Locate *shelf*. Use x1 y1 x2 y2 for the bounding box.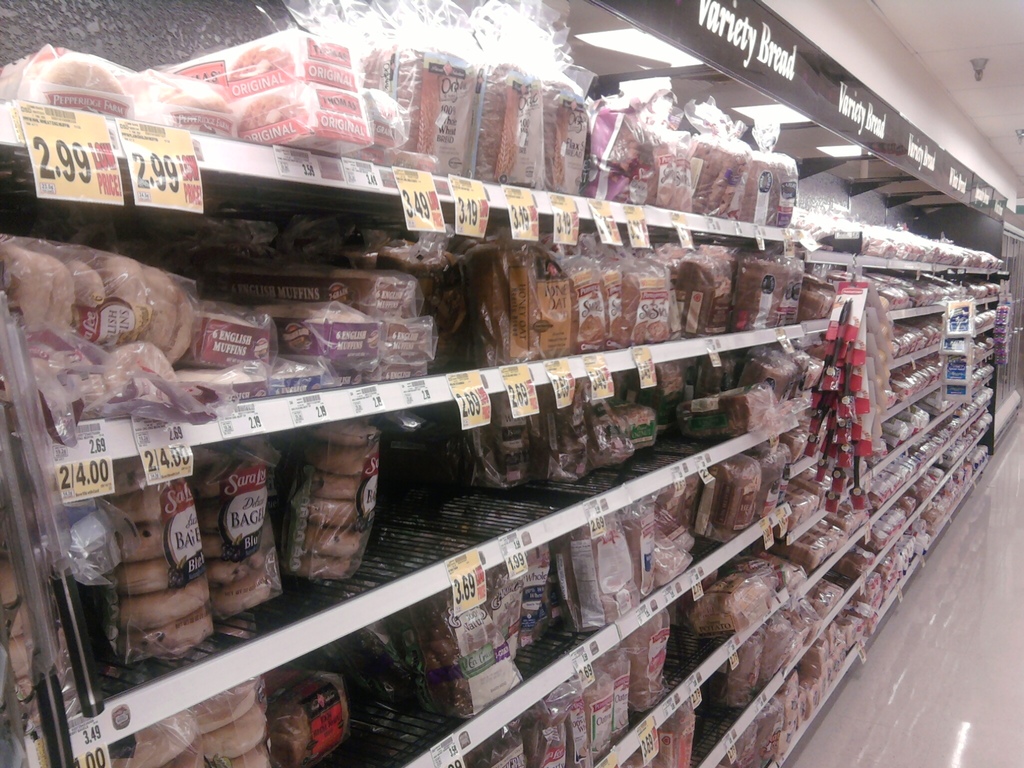
856 408 970 540.
